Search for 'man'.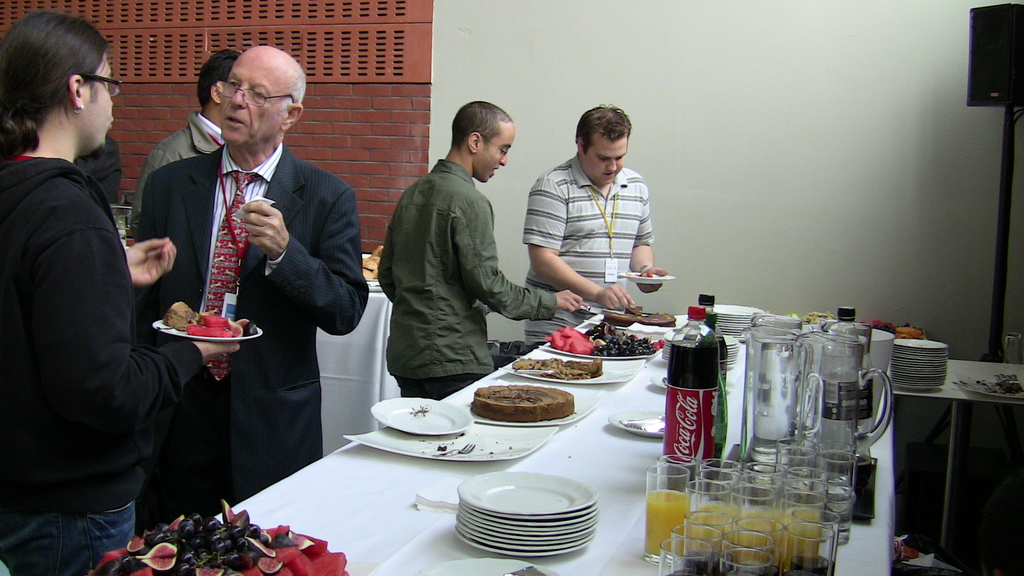
Found at 156/67/364/489.
